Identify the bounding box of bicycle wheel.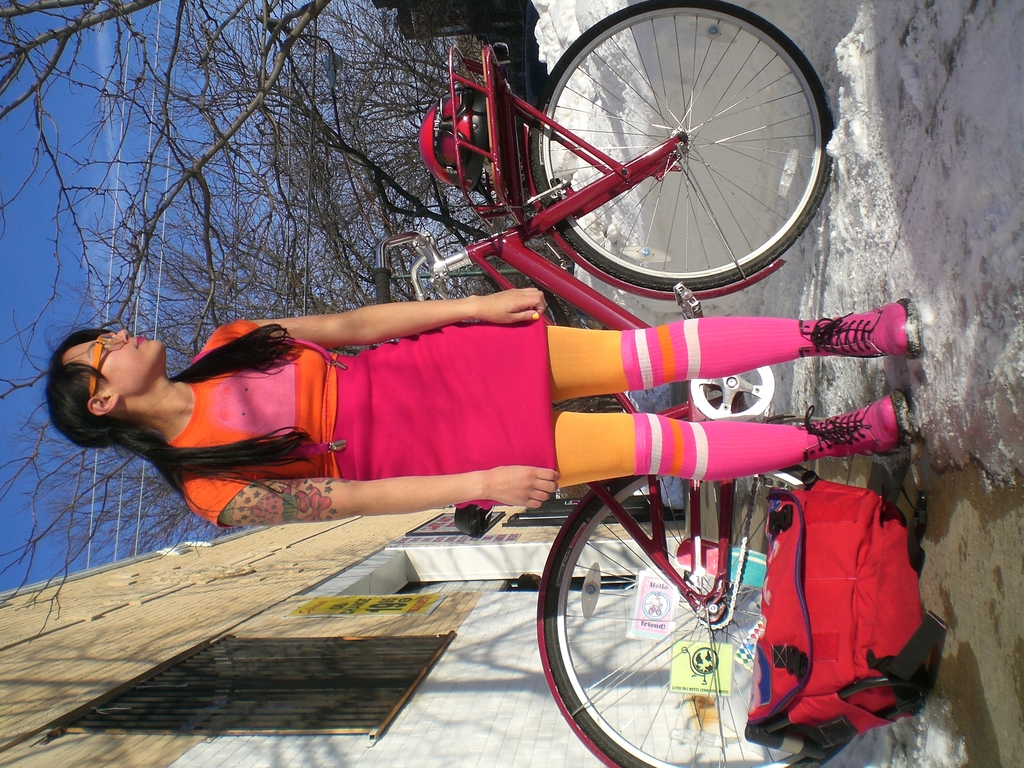
[527,0,833,294].
